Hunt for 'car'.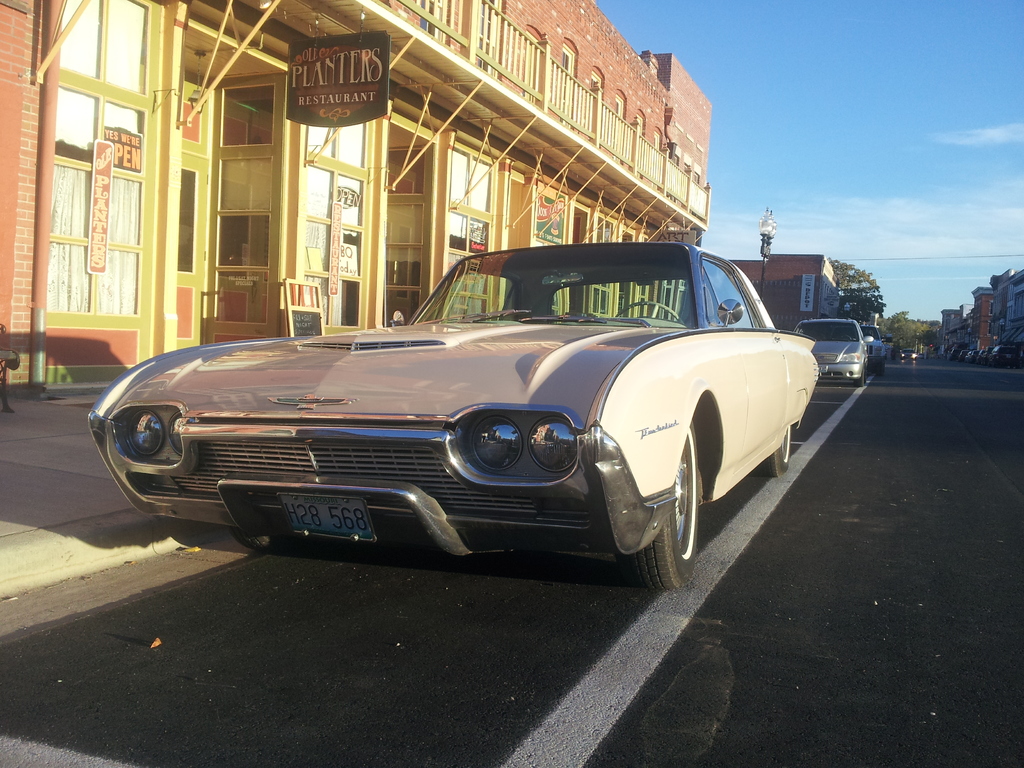
Hunted down at x1=899, y1=348, x2=921, y2=356.
